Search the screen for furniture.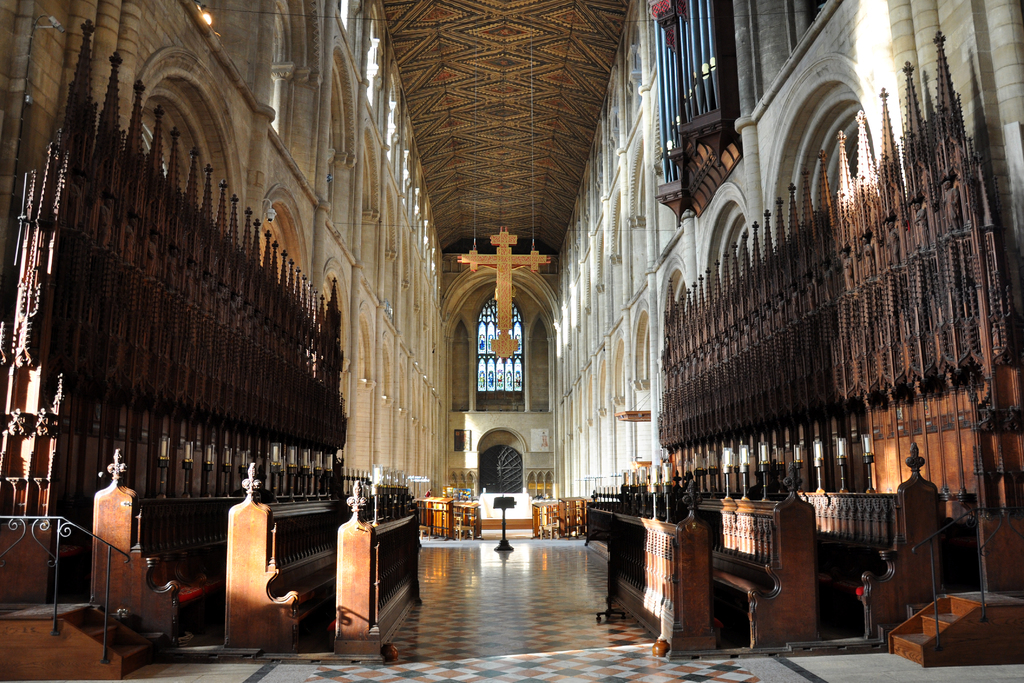
Found at <region>90, 450, 278, 650</region>.
